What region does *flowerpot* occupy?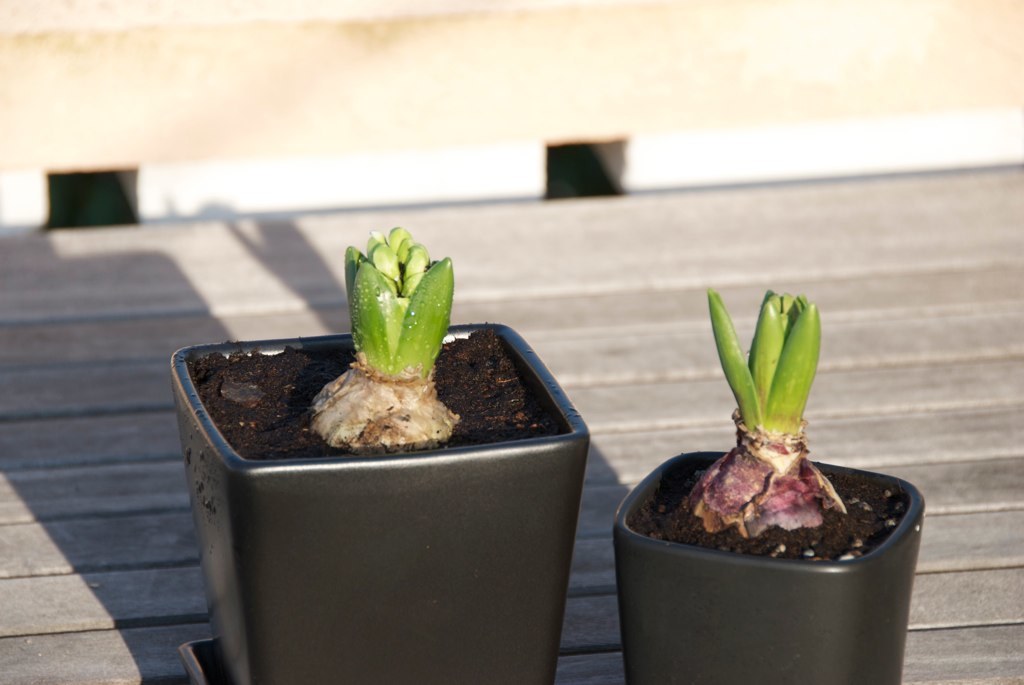
left=168, top=317, right=595, bottom=684.
